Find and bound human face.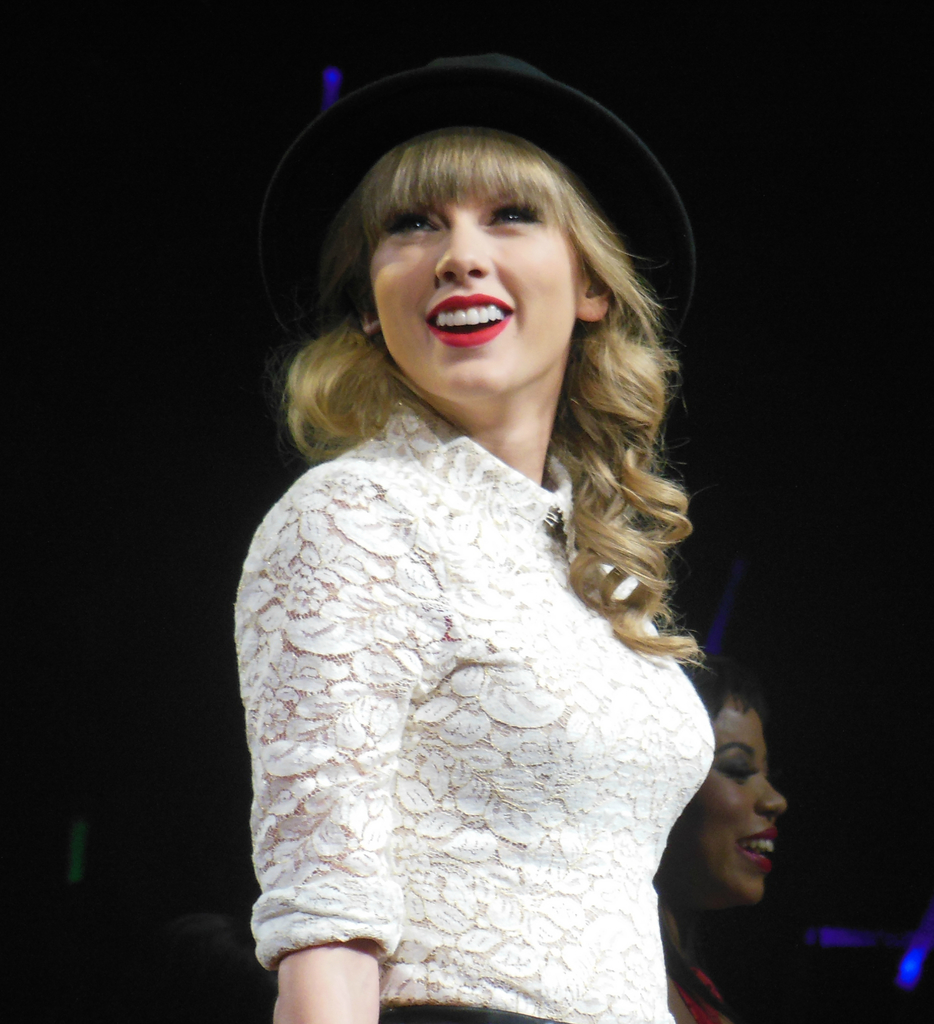
Bound: [690,698,786,897].
